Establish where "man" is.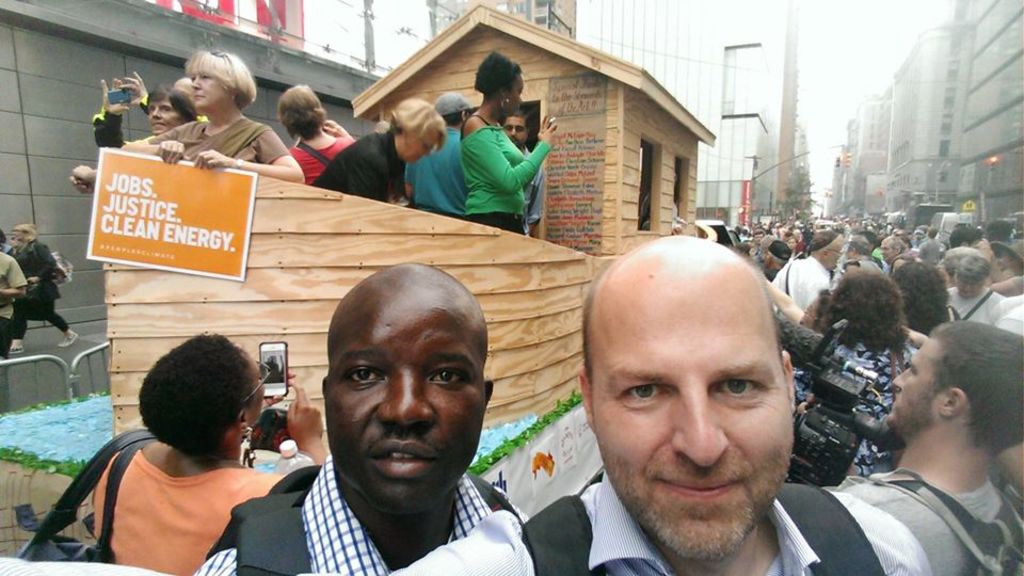
Established at select_region(403, 235, 930, 575).
